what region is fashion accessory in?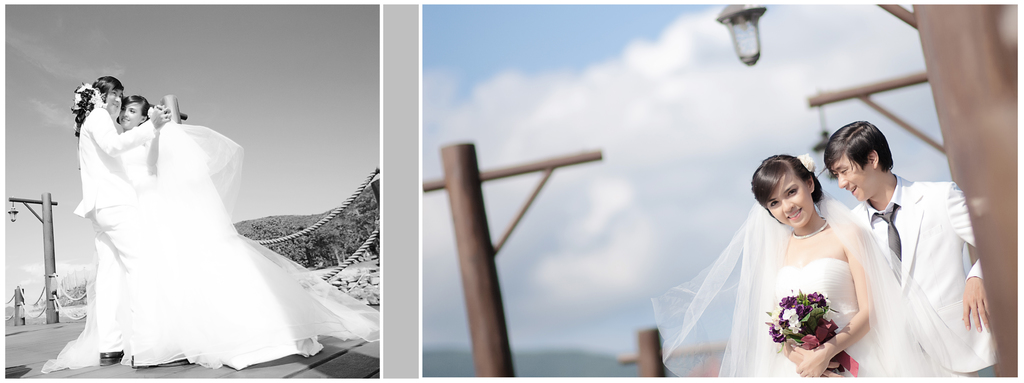
{"left": 650, "top": 200, "right": 951, "bottom": 382}.
